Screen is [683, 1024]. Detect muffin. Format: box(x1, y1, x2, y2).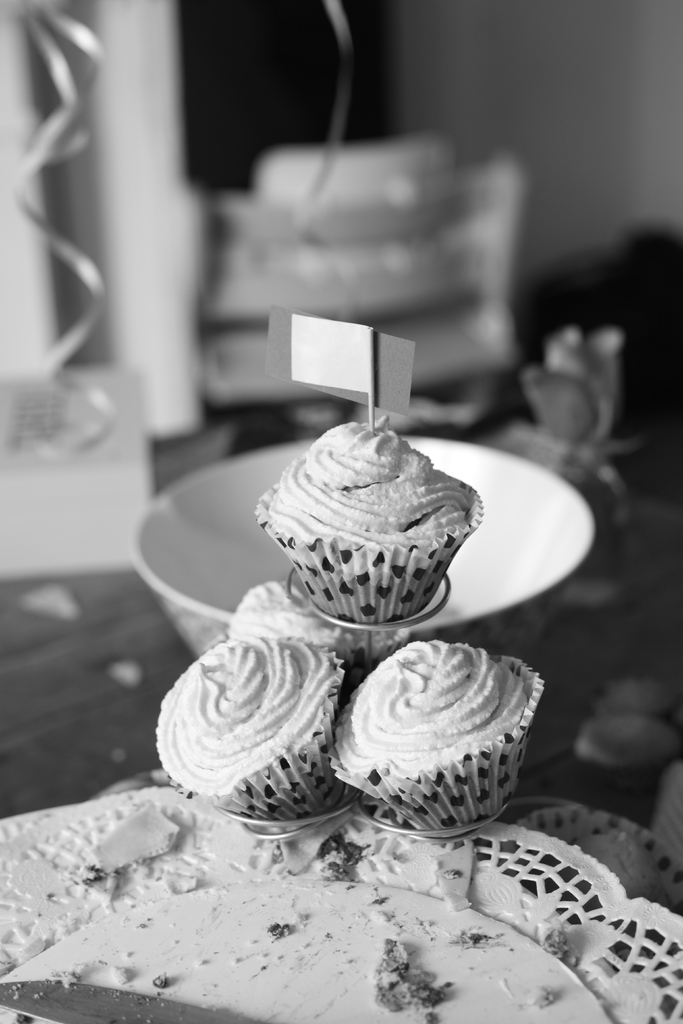
box(239, 413, 477, 618).
